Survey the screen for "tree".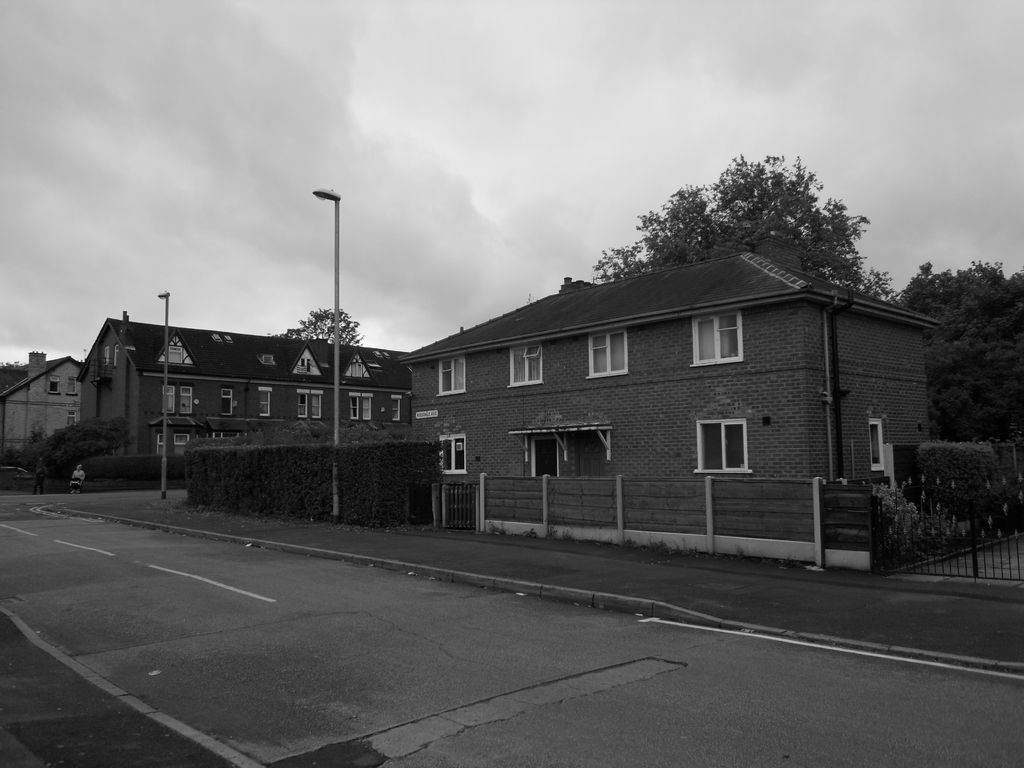
Survey found: (600, 157, 883, 269).
